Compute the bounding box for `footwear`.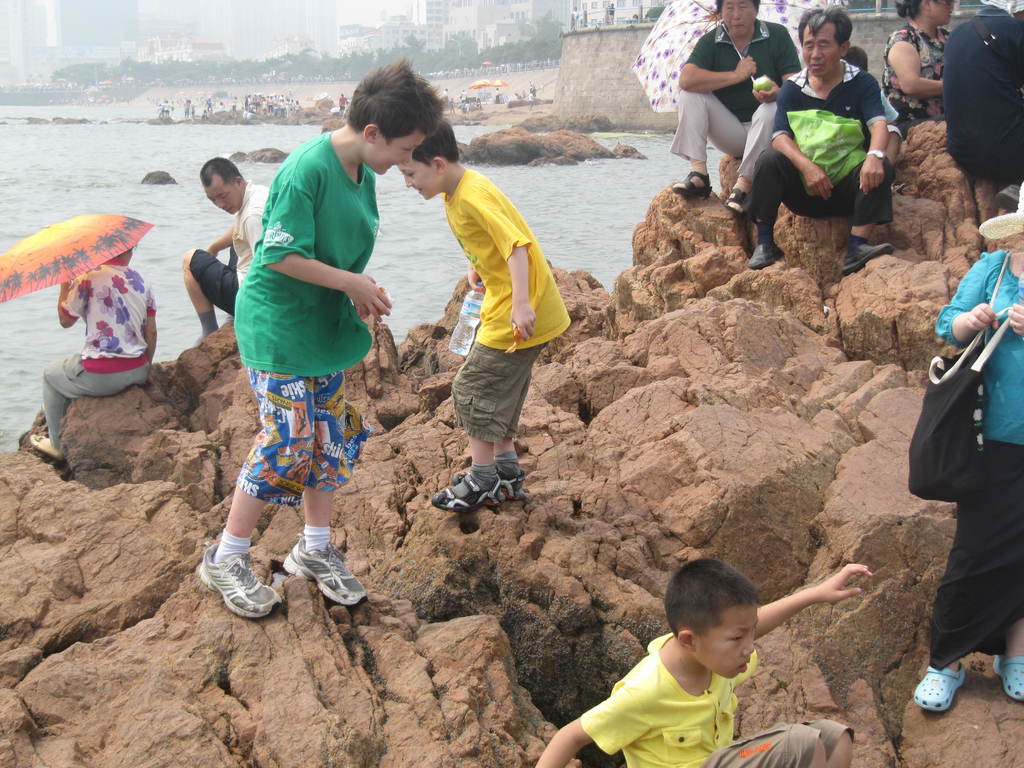
x1=449 y1=457 x2=525 y2=491.
